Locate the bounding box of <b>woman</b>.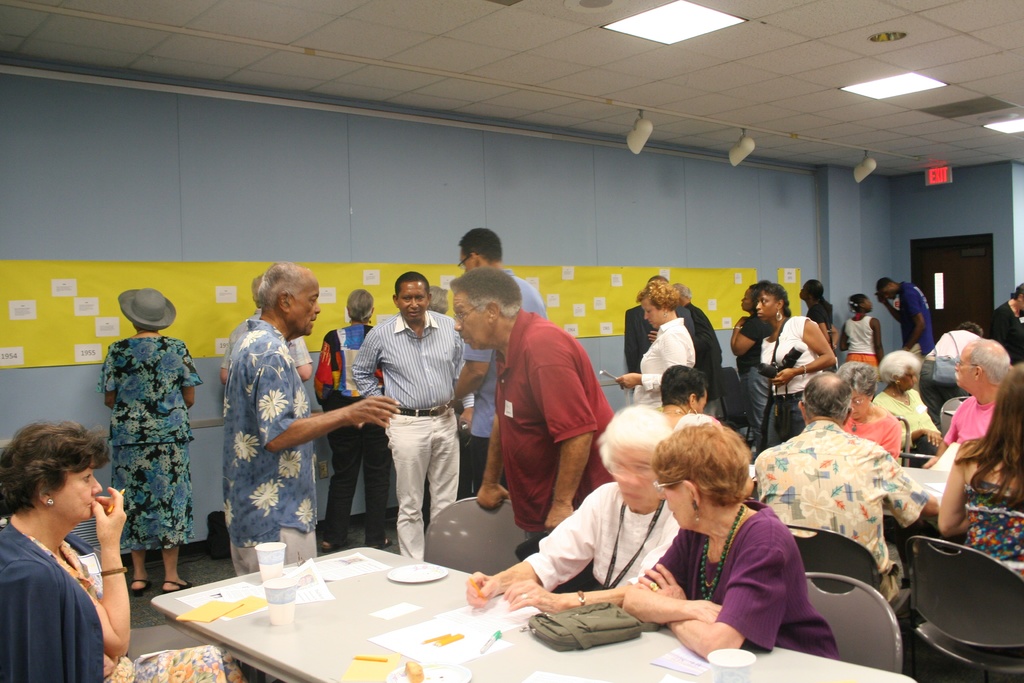
Bounding box: bbox(757, 279, 840, 450).
